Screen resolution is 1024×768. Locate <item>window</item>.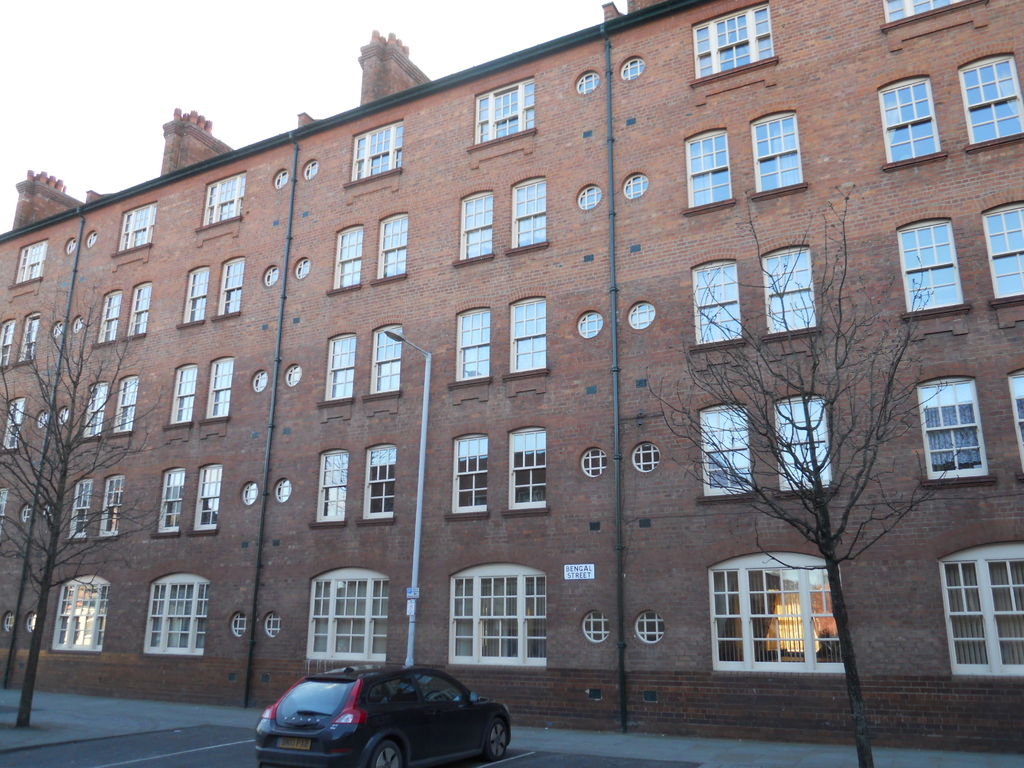
box(456, 188, 493, 263).
